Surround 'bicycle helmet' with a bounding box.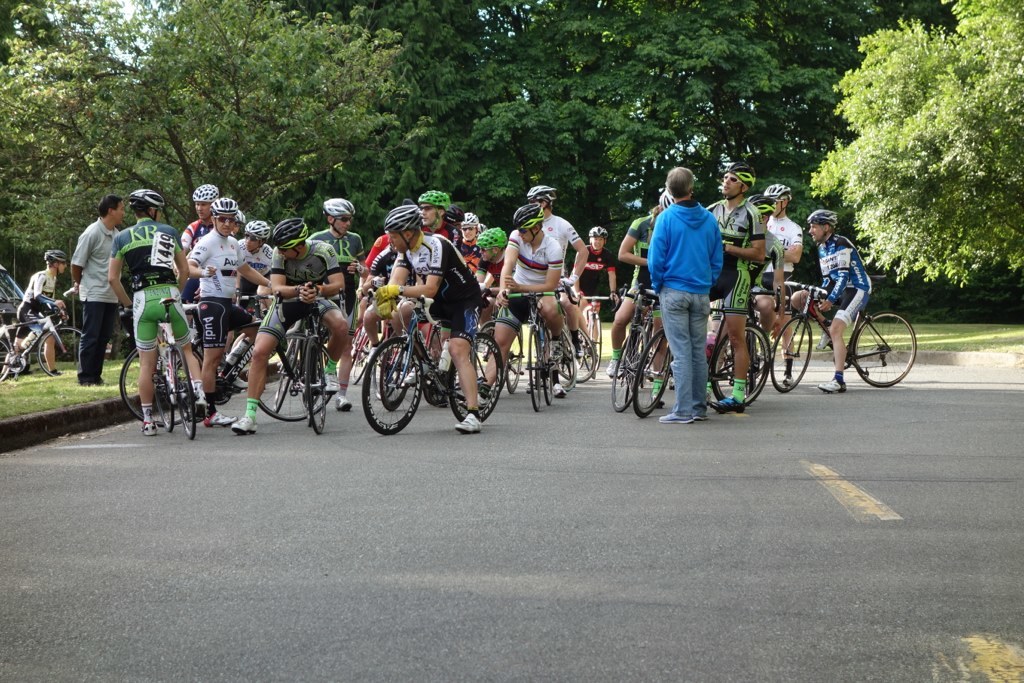
(x1=215, y1=191, x2=236, y2=215).
